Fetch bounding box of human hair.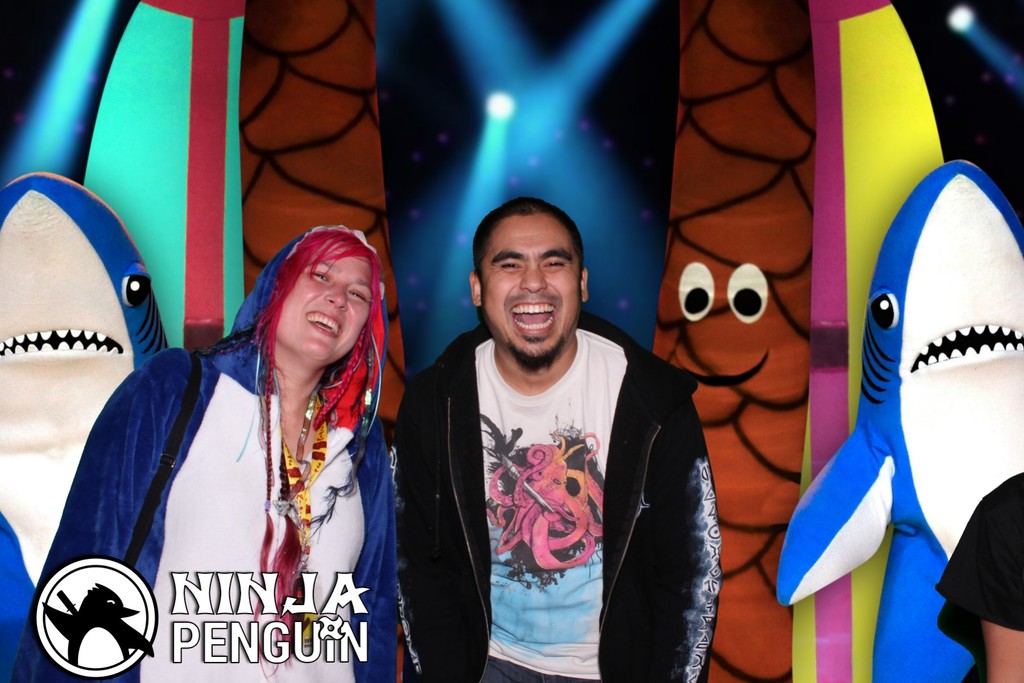
Bbox: region(247, 226, 383, 678).
